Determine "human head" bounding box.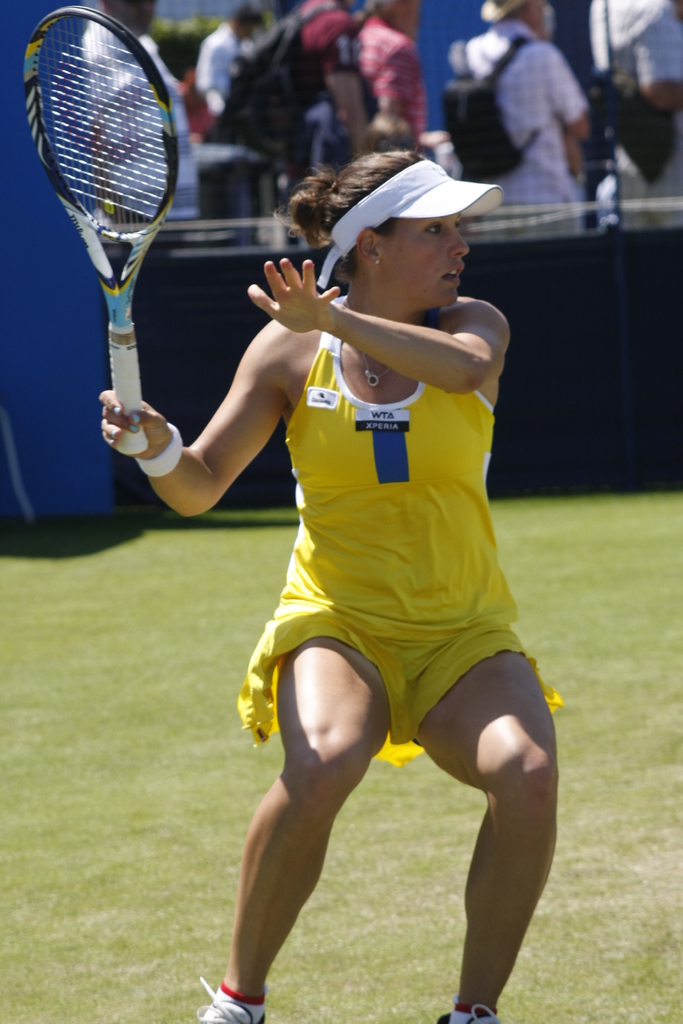
Determined: locate(477, 0, 546, 35).
